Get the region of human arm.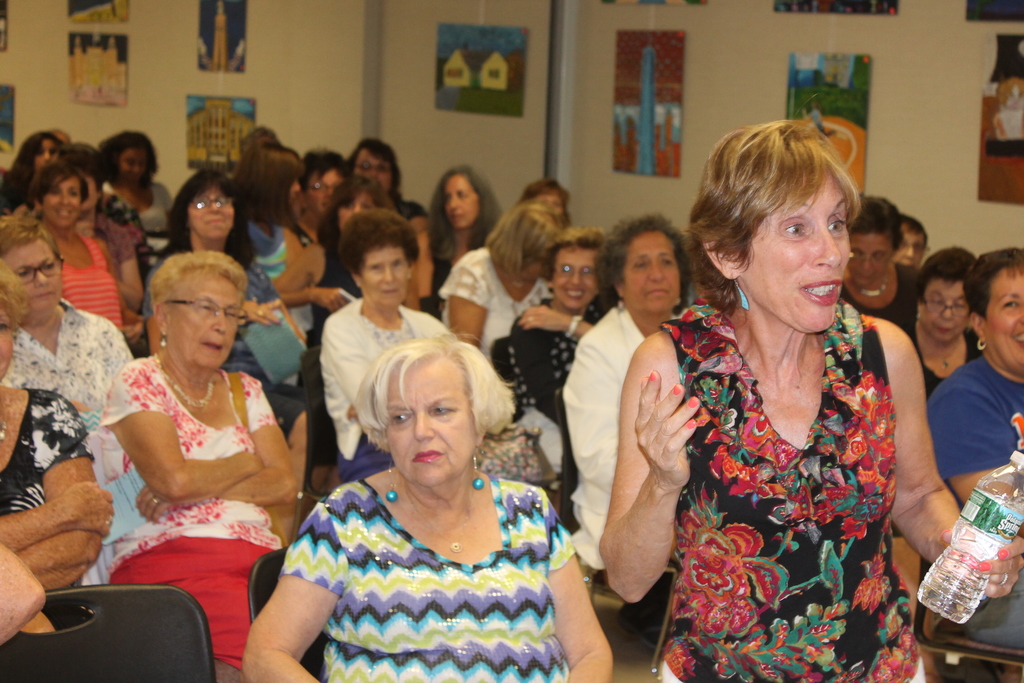
118/303/144/320.
